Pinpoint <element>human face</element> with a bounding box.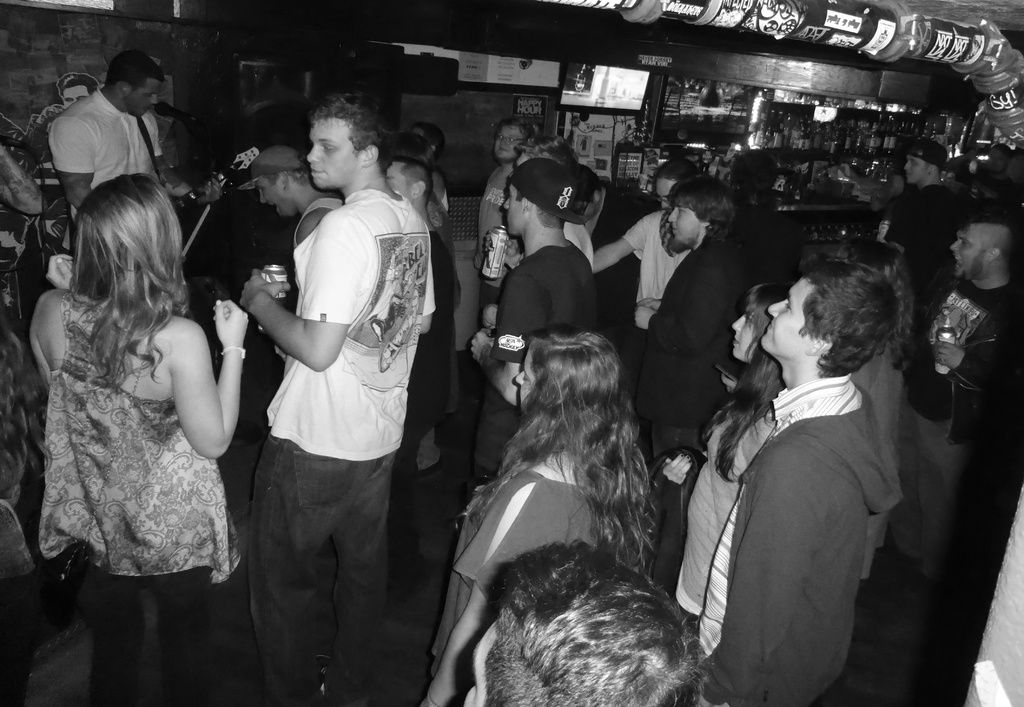
732/305/751/360.
